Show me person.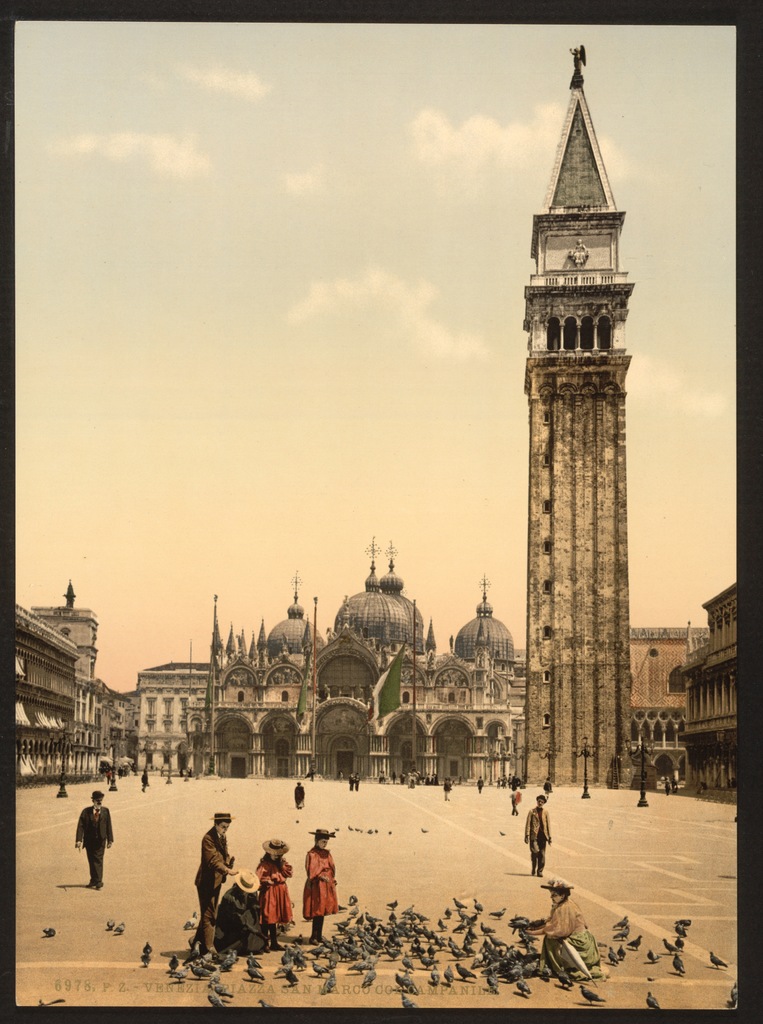
person is here: detection(102, 760, 138, 788).
